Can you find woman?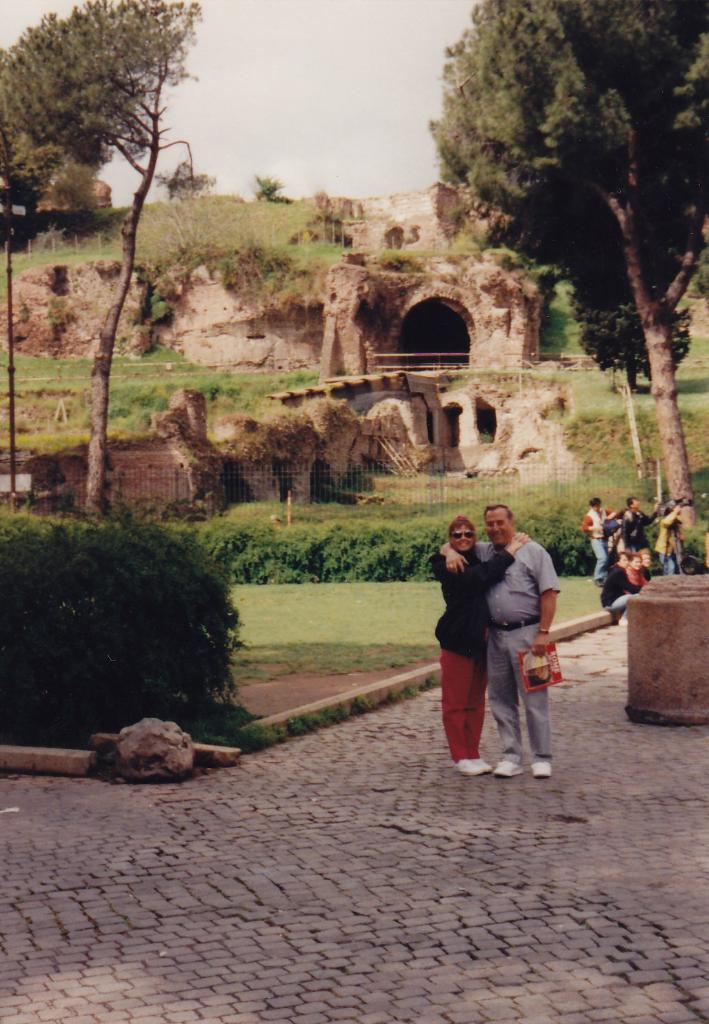
Yes, bounding box: <region>625, 551, 651, 607</region>.
